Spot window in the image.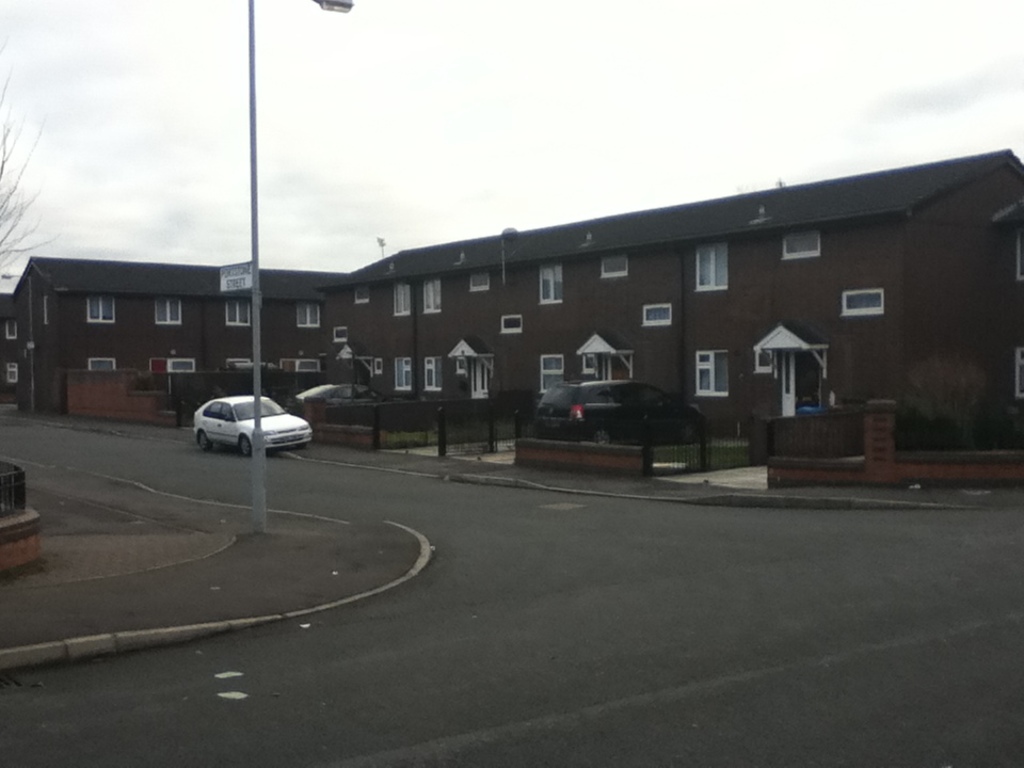
window found at [left=779, top=234, right=821, bottom=258].
